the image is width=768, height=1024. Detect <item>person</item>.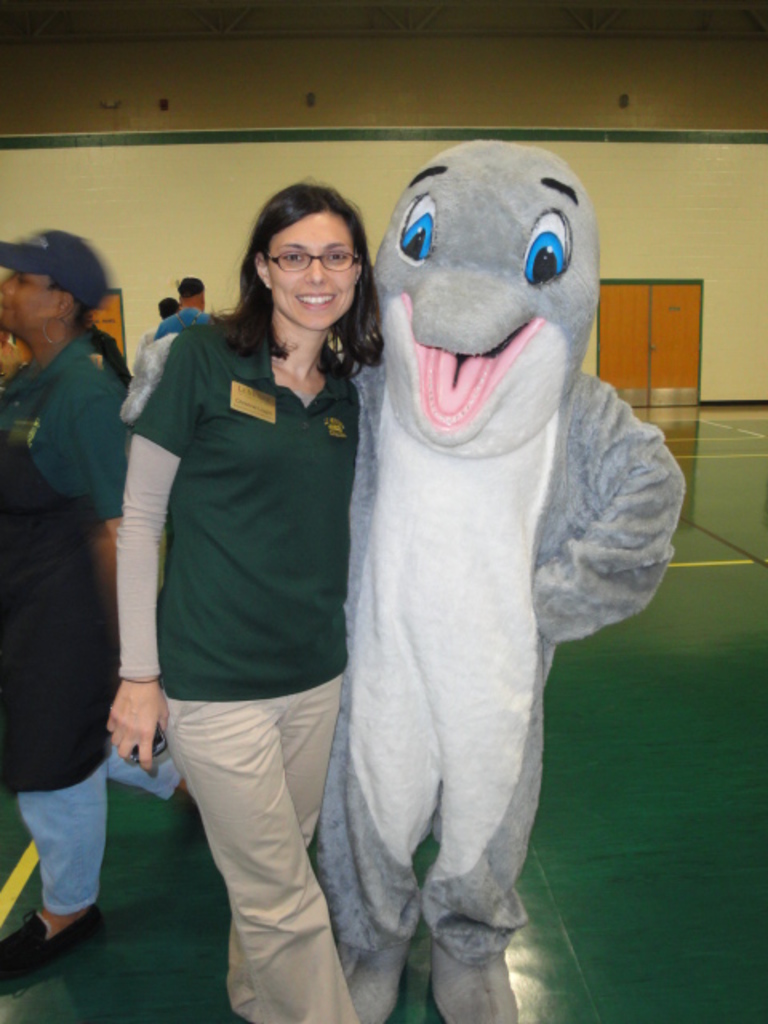
Detection: box=[98, 299, 138, 379].
